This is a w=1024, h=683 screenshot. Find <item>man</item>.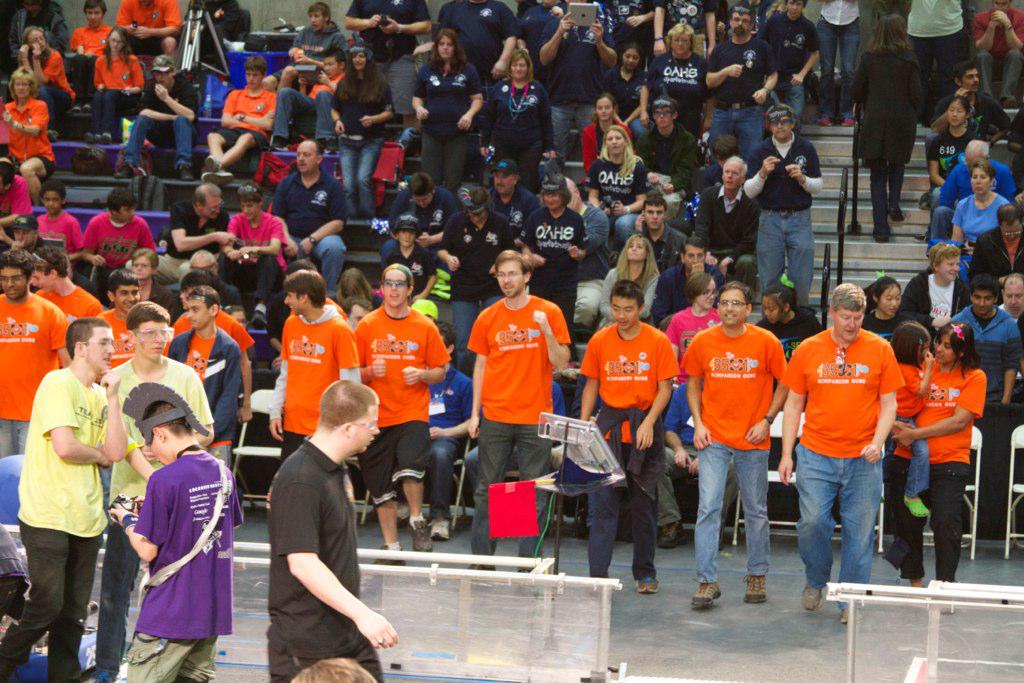
Bounding box: 520, 165, 581, 314.
